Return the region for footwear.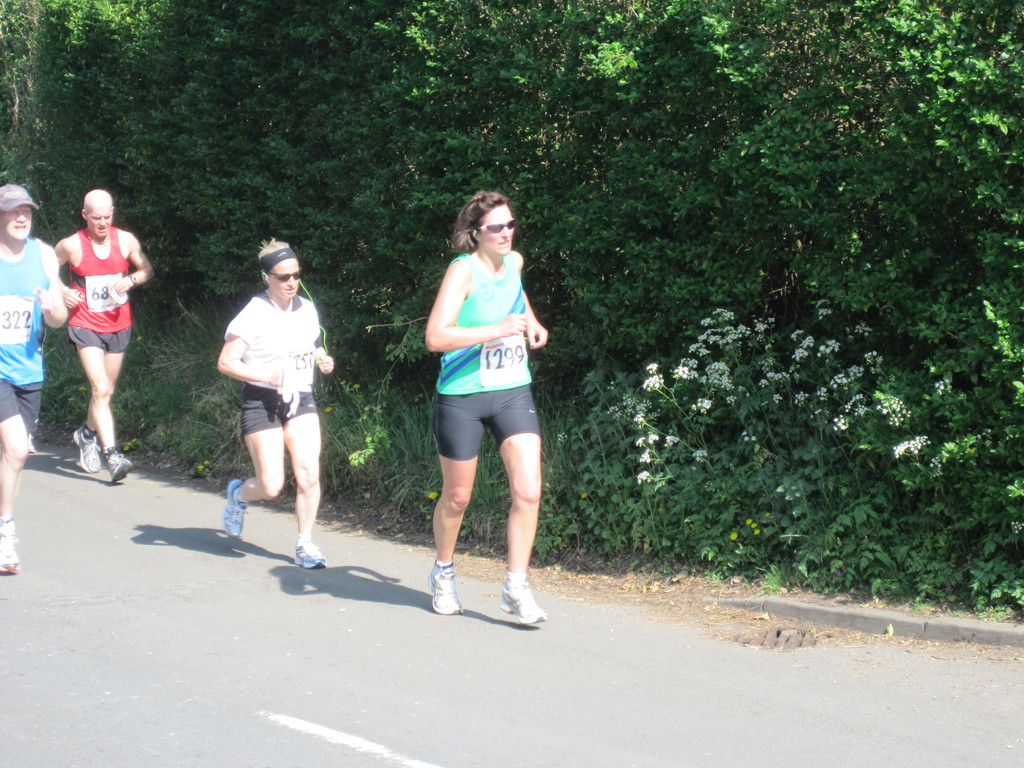
[0,528,23,572].
